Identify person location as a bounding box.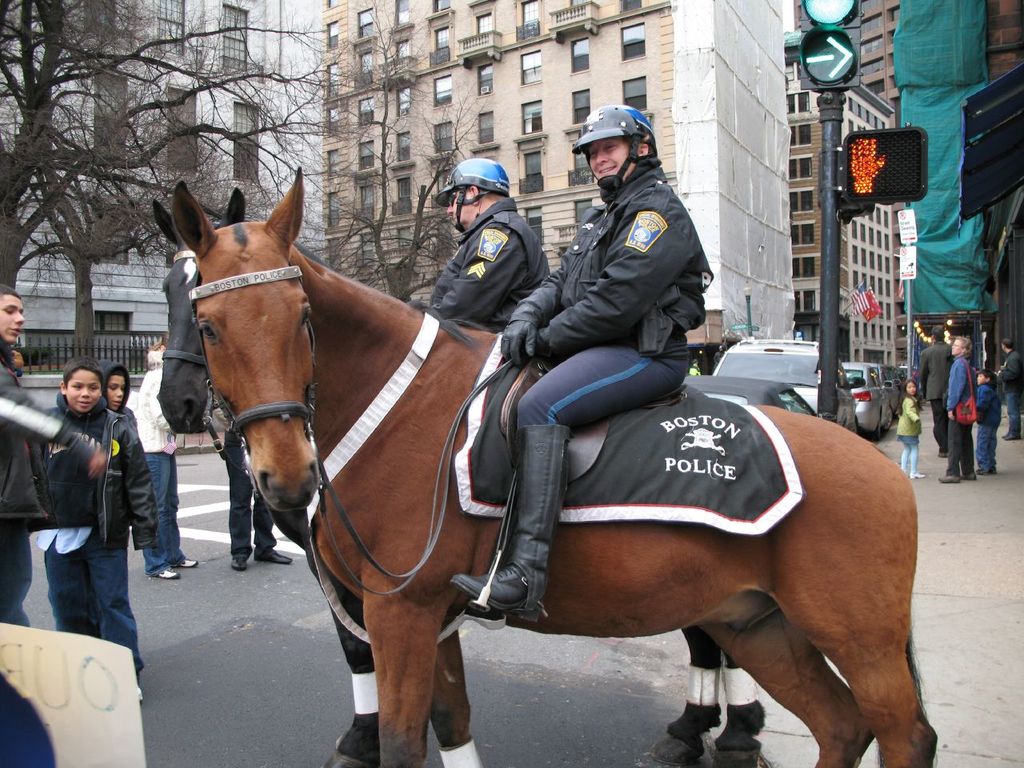
{"left": 452, "top": 98, "right": 719, "bottom": 627}.
